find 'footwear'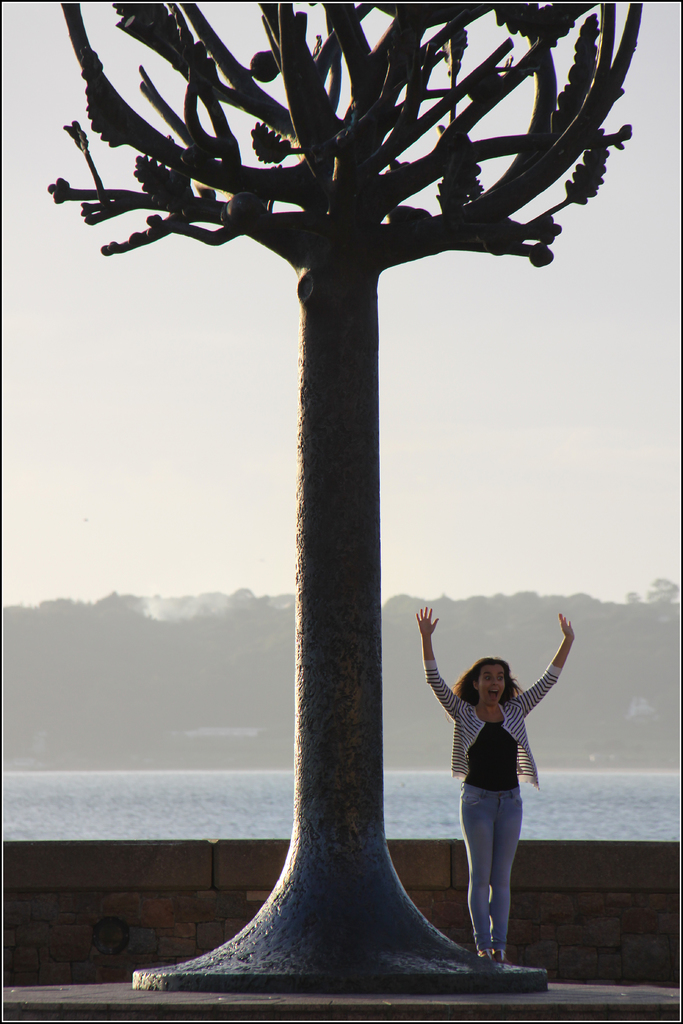
(495, 951, 509, 970)
